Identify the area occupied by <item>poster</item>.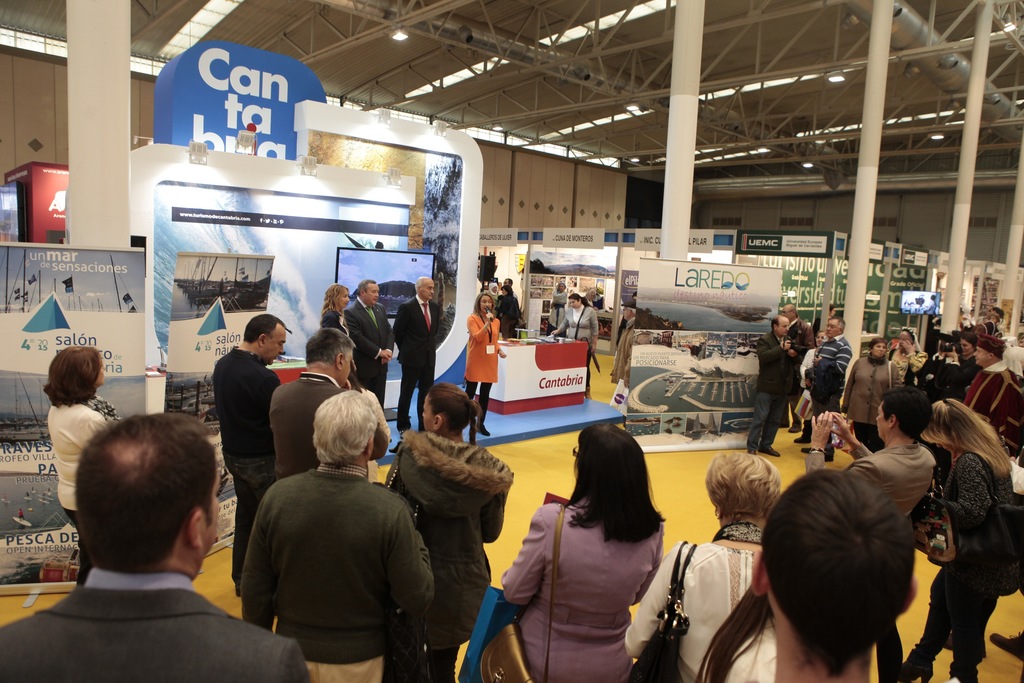
Area: 0 241 143 596.
